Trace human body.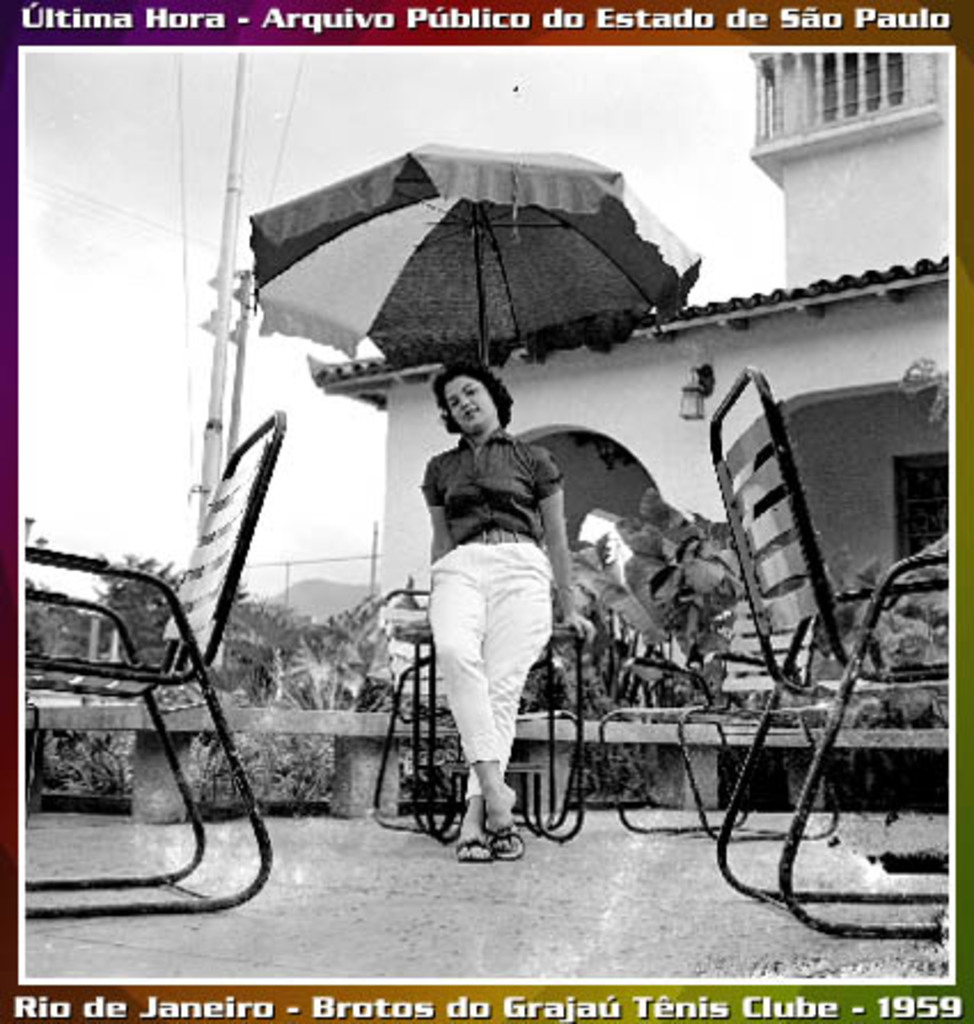
Traced to <region>422, 428, 596, 861</region>.
